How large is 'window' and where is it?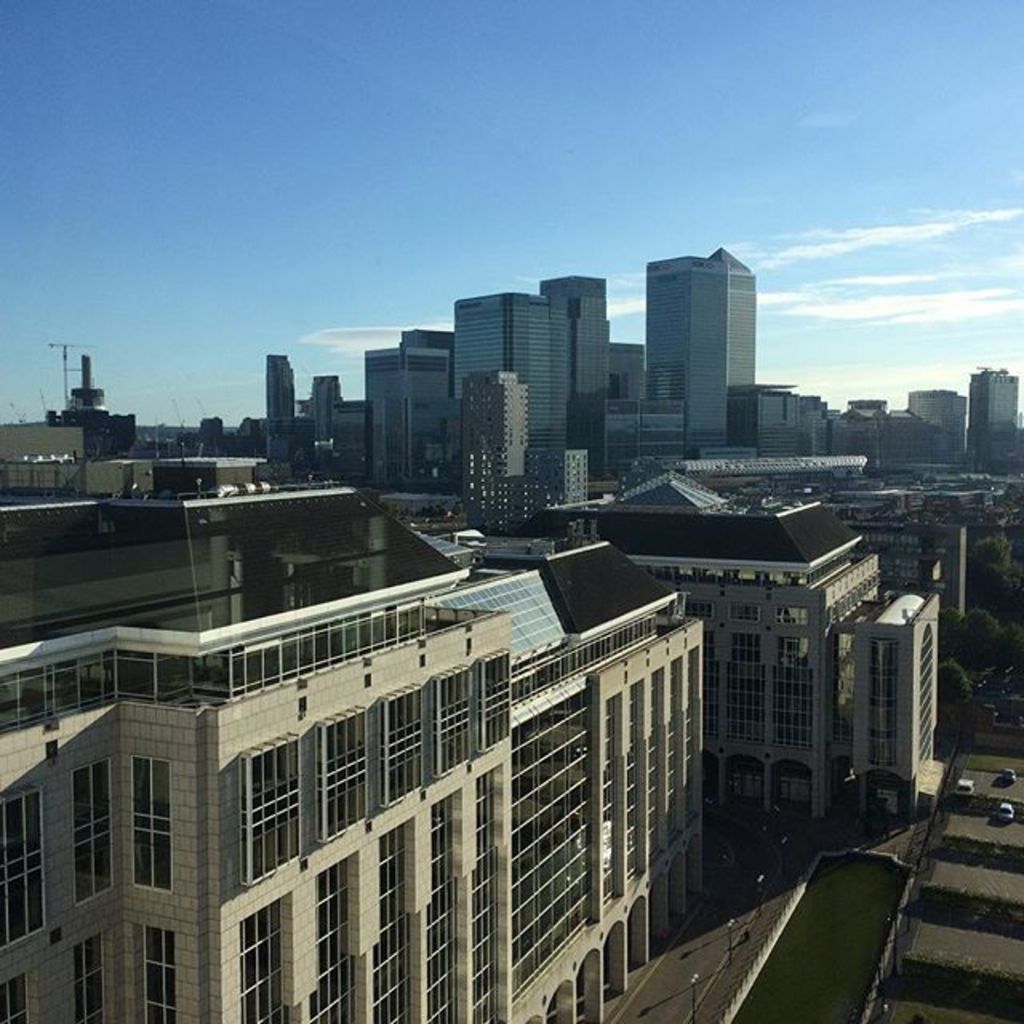
Bounding box: 0 971 30 1021.
